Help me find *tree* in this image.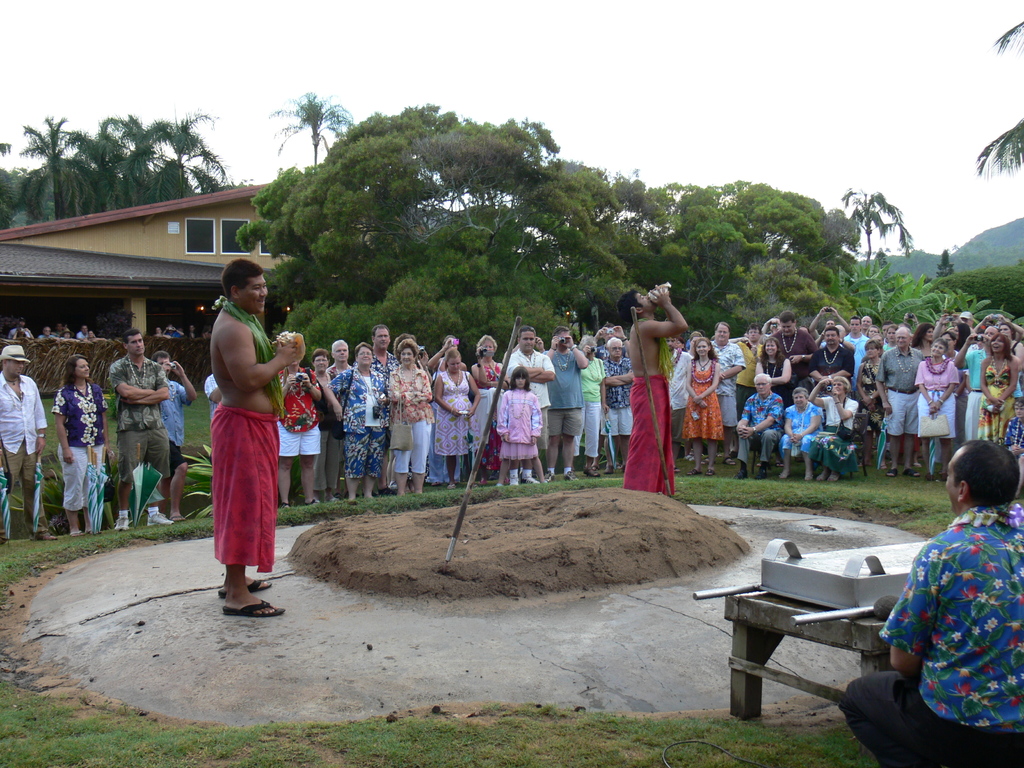
Found it: {"left": 831, "top": 187, "right": 909, "bottom": 270}.
